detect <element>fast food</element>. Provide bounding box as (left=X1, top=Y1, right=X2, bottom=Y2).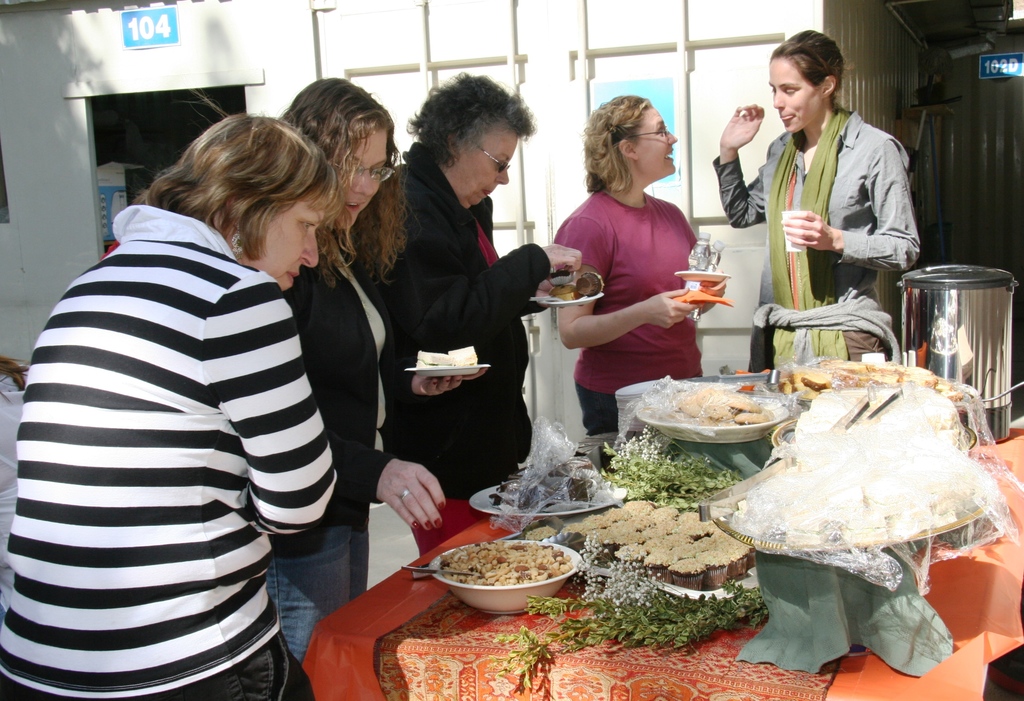
(left=415, top=346, right=479, bottom=366).
